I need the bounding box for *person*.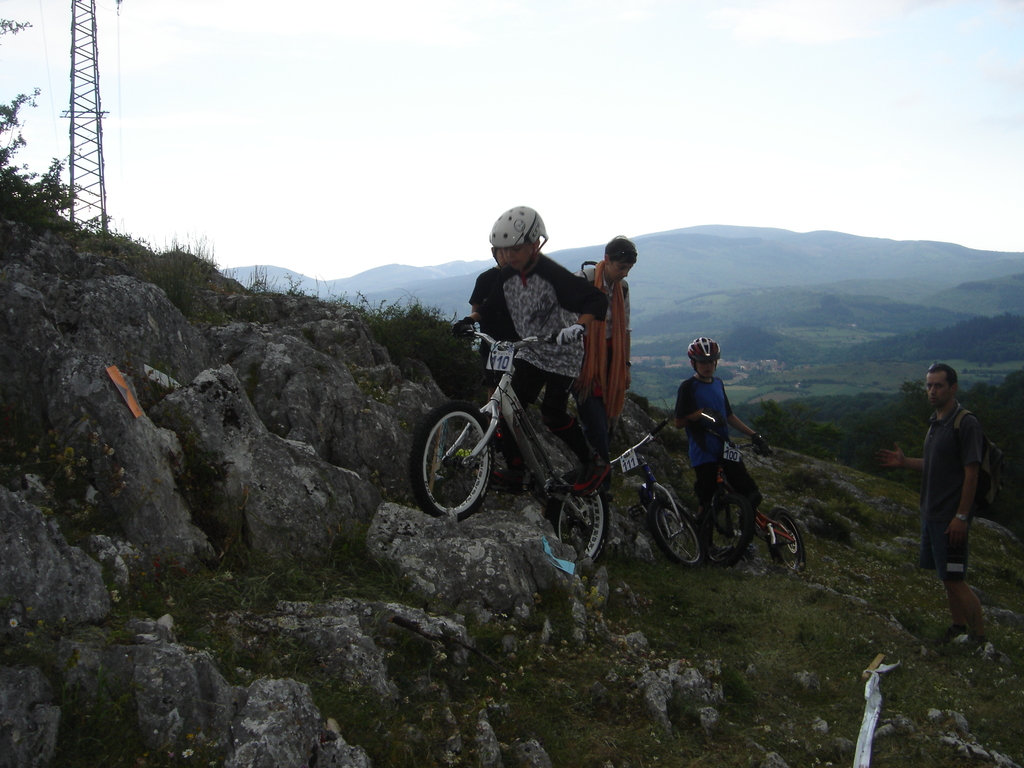
Here it is: {"x1": 572, "y1": 232, "x2": 636, "y2": 485}.
